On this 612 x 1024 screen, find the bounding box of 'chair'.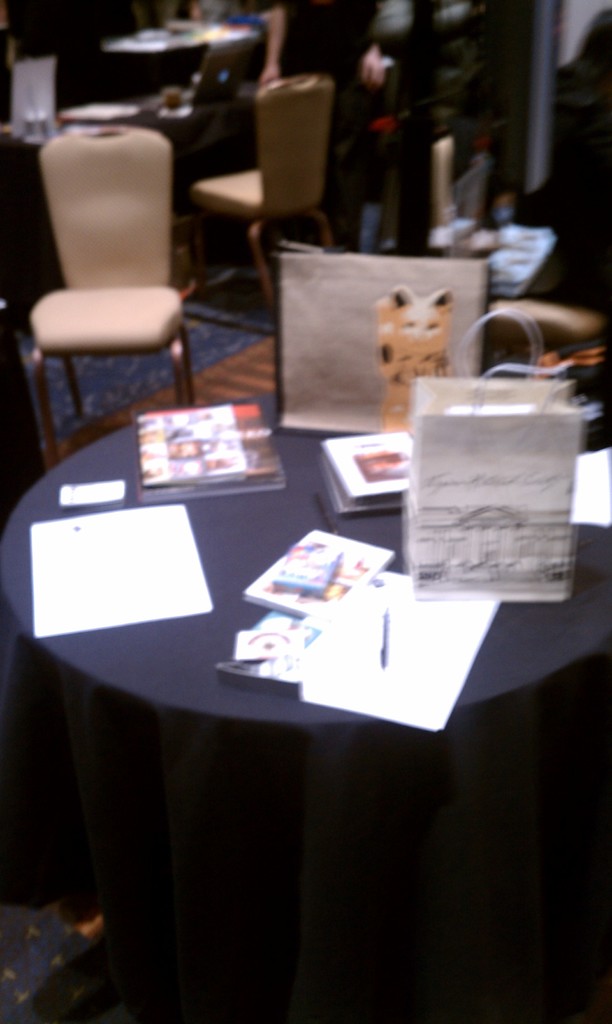
Bounding box: [188,74,337,316].
